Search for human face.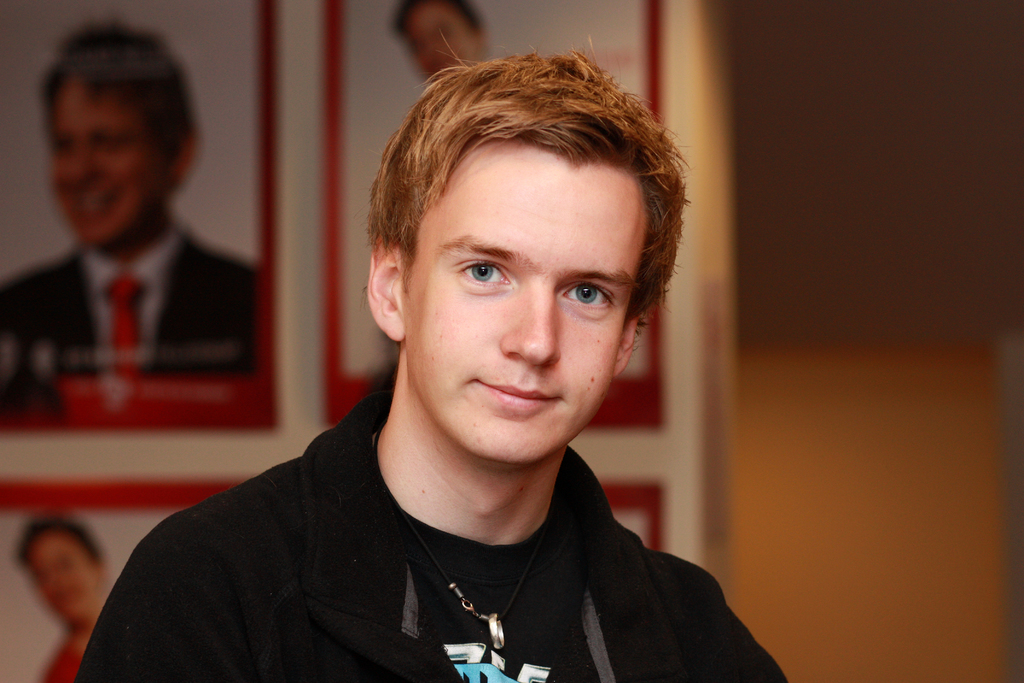
Found at 406/10/480/74.
